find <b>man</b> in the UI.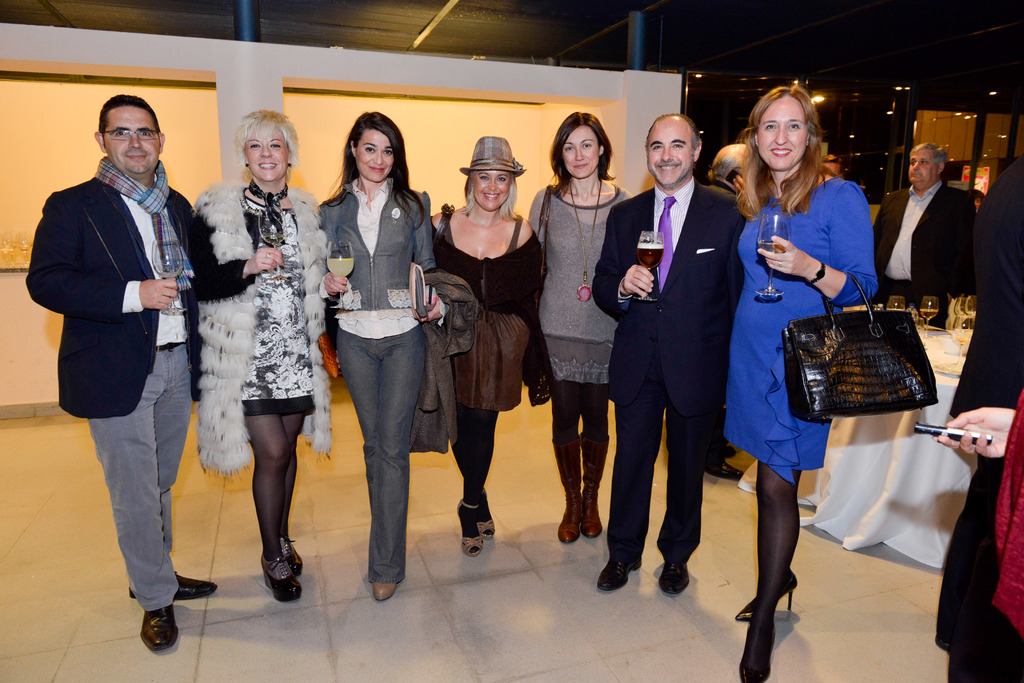
UI element at select_region(17, 88, 280, 659).
